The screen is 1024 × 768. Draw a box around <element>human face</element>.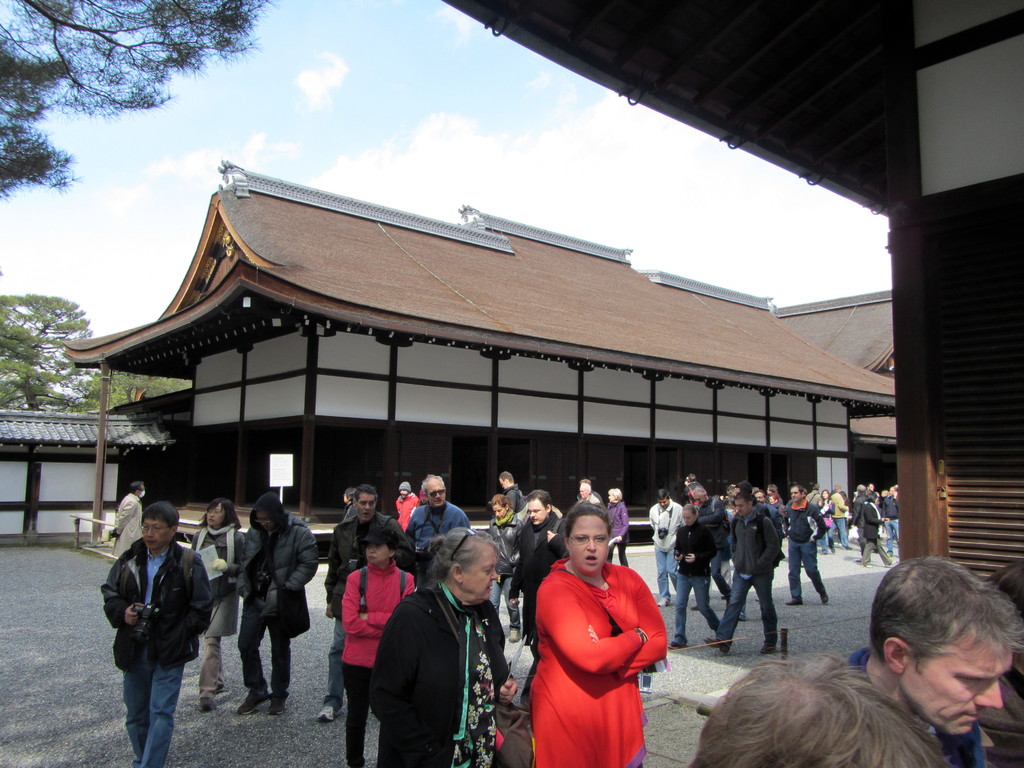
527 497 546 525.
